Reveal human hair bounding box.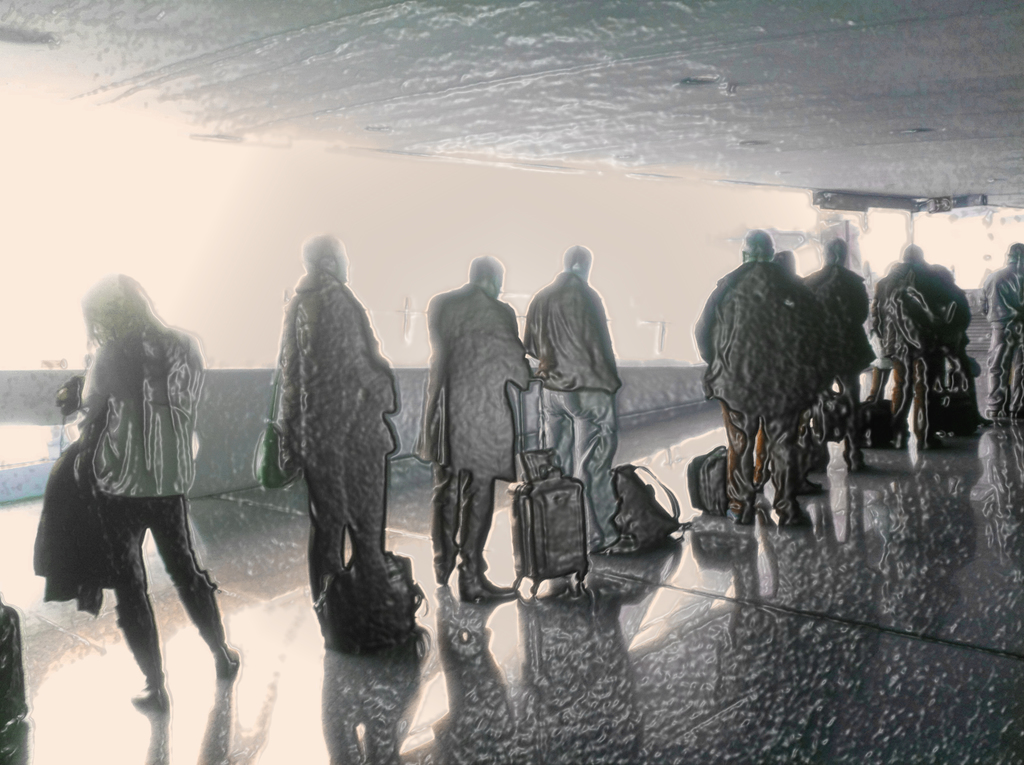
Revealed: (x1=901, y1=244, x2=922, y2=259).
